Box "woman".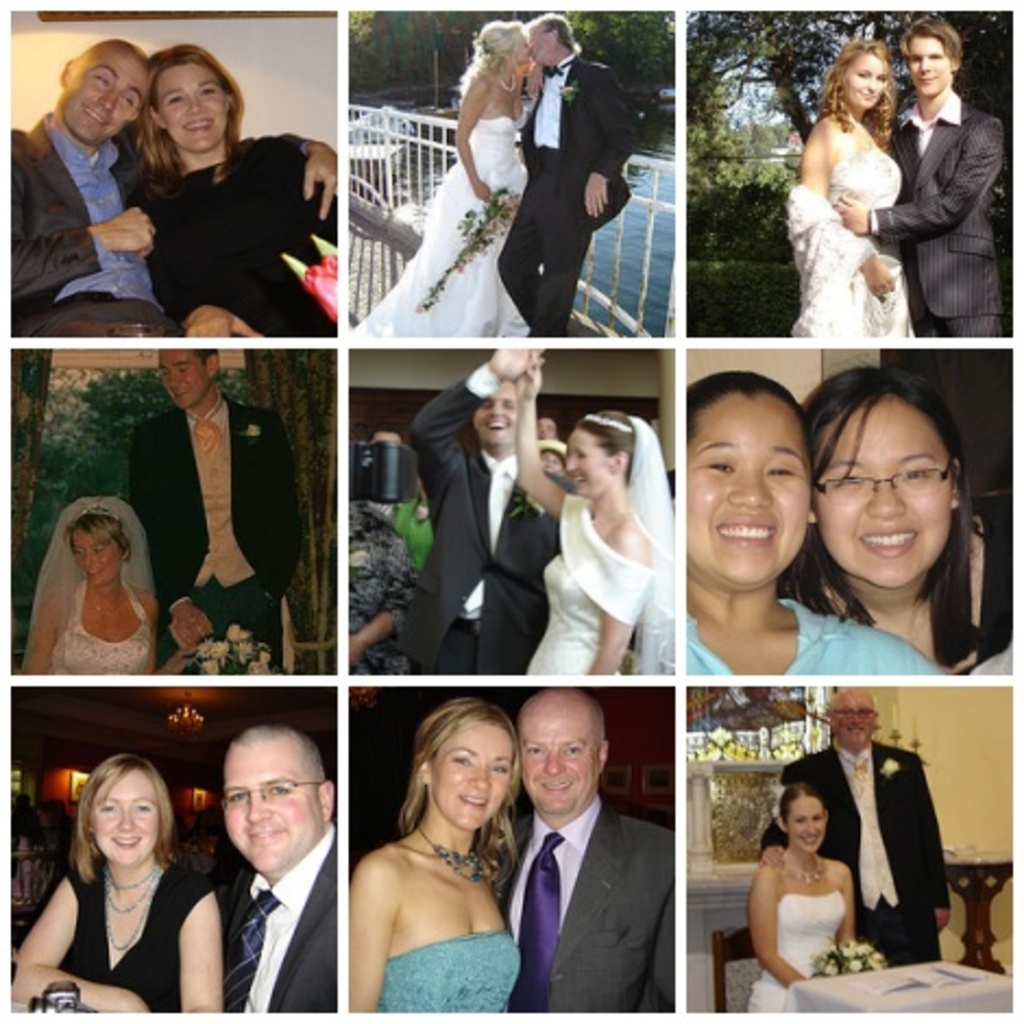
[left=131, top=35, right=338, bottom=342].
